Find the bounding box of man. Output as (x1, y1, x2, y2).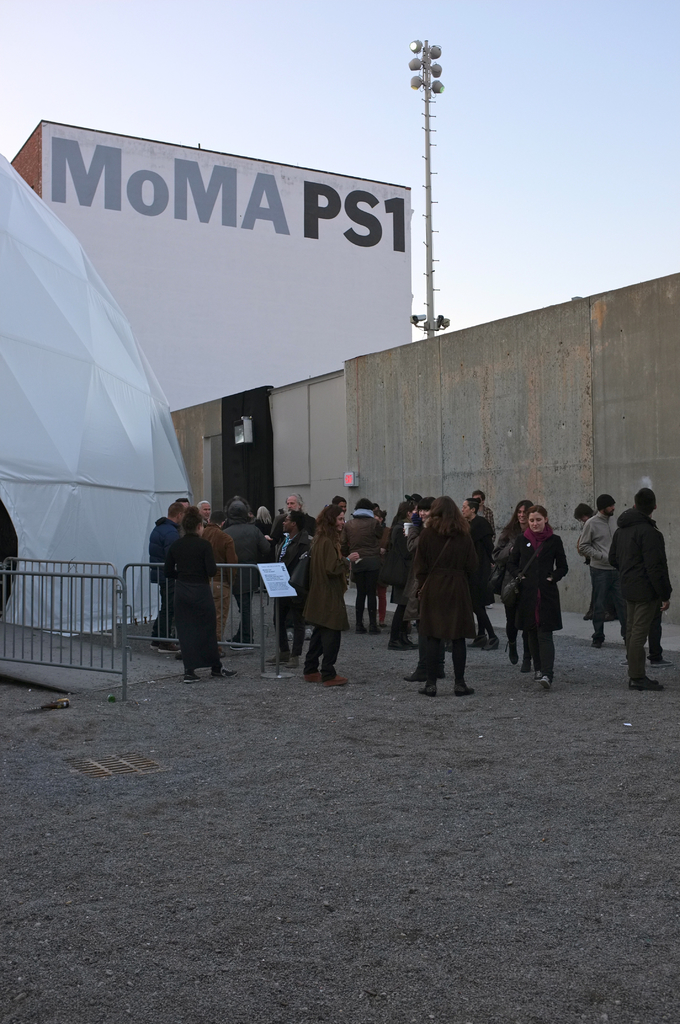
(140, 499, 184, 657).
